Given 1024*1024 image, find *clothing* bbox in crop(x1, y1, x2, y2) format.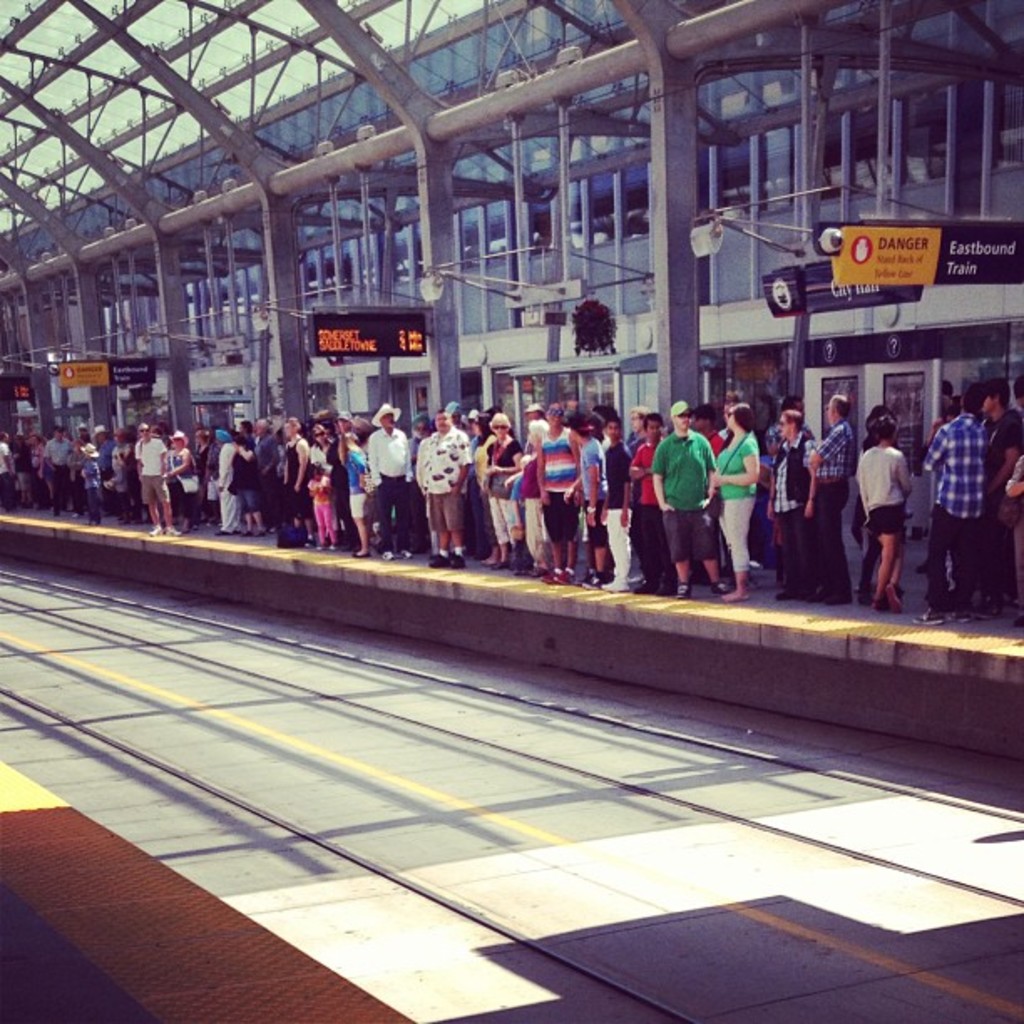
crop(263, 435, 281, 505).
